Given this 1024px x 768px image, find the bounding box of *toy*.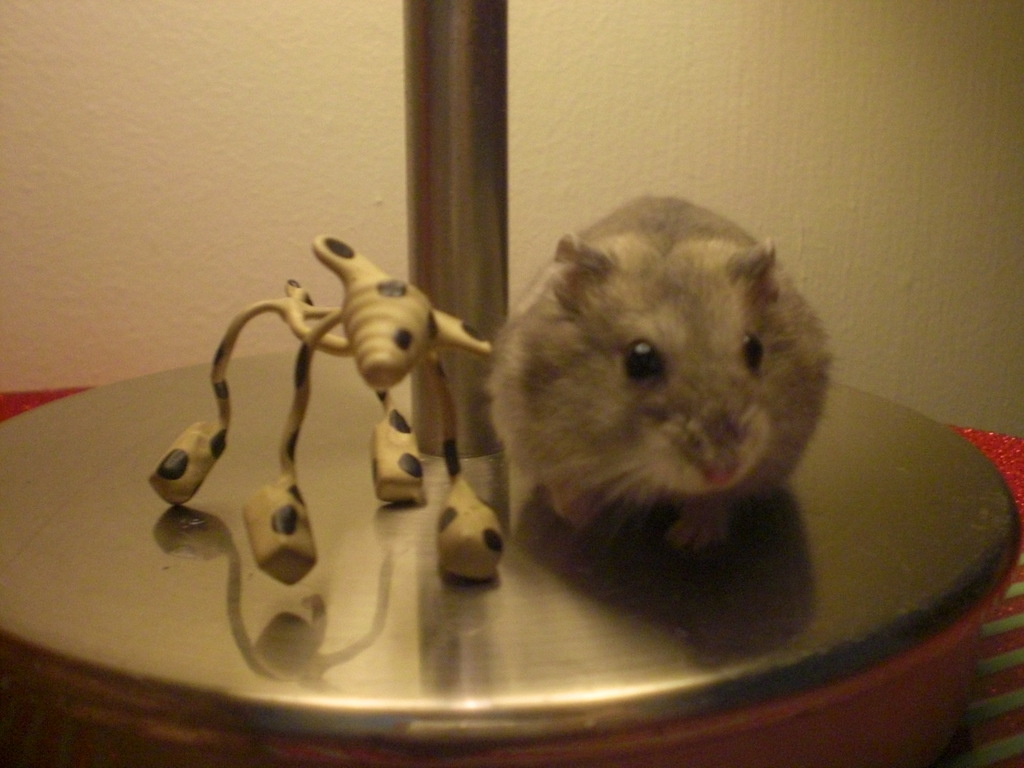
(x1=158, y1=235, x2=516, y2=582).
